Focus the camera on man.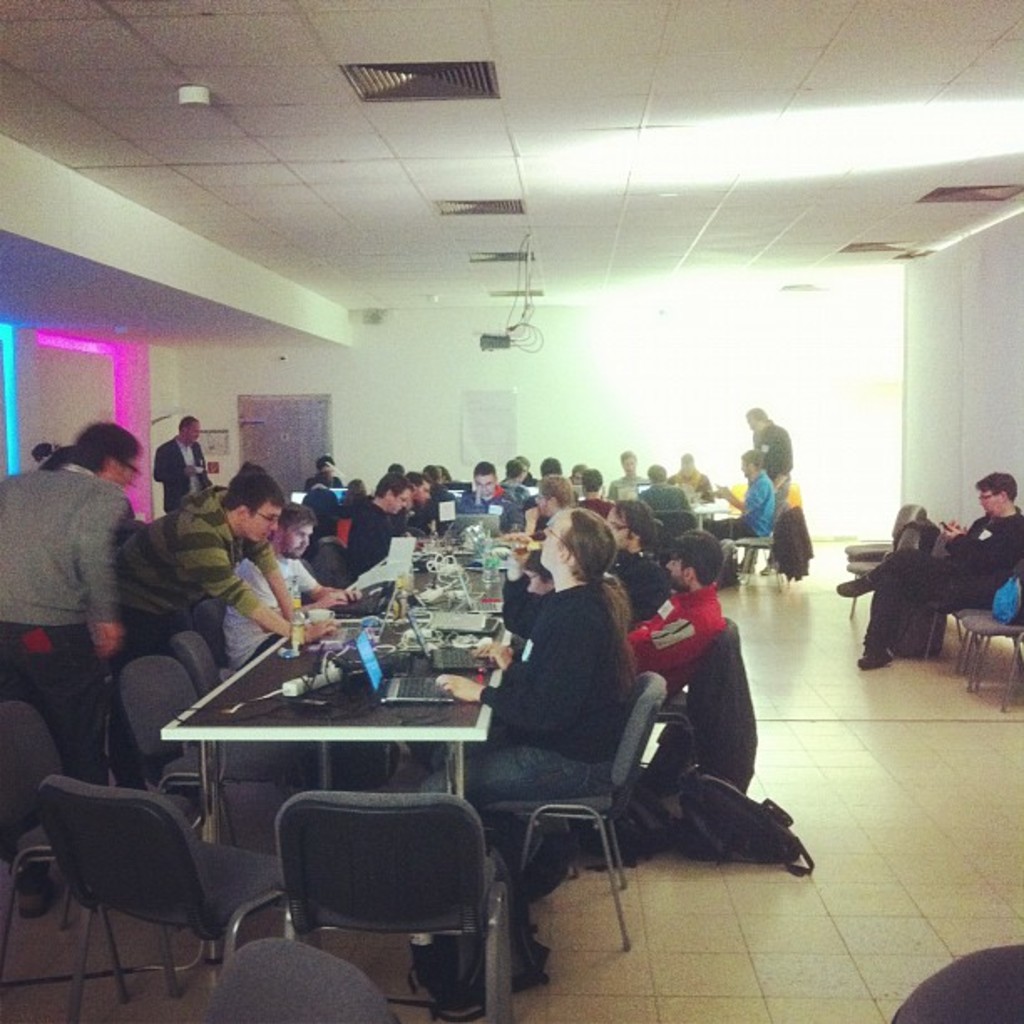
Focus region: pyautogui.locateOnScreen(703, 445, 778, 547).
